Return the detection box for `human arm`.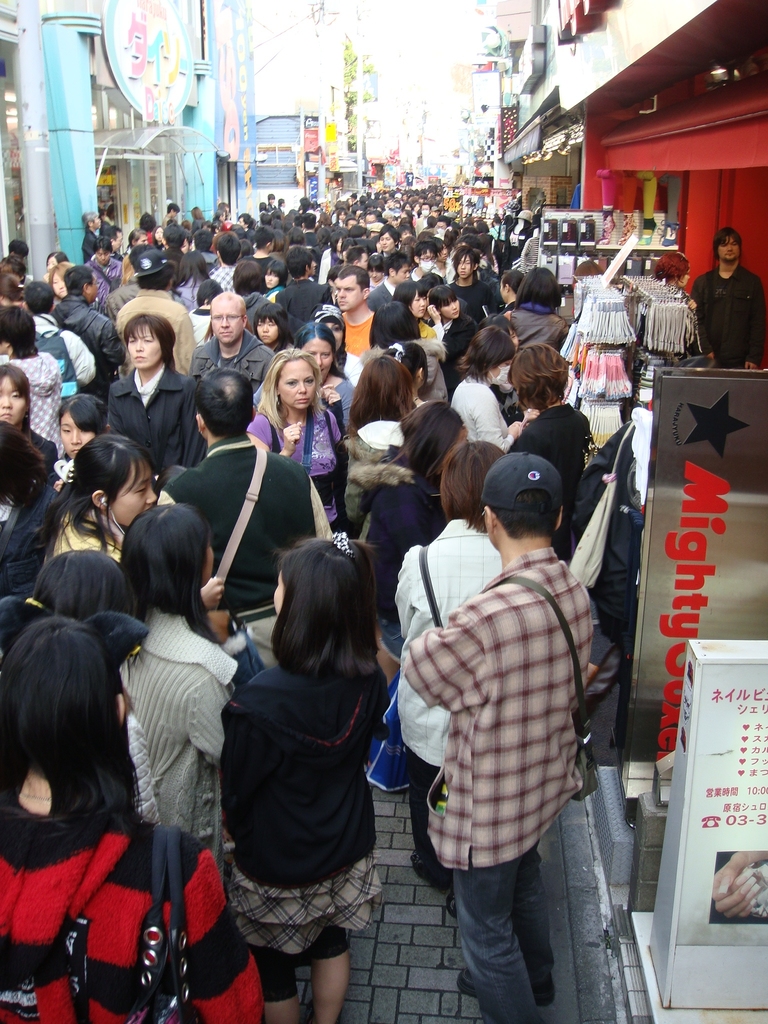
bbox(399, 607, 490, 706).
